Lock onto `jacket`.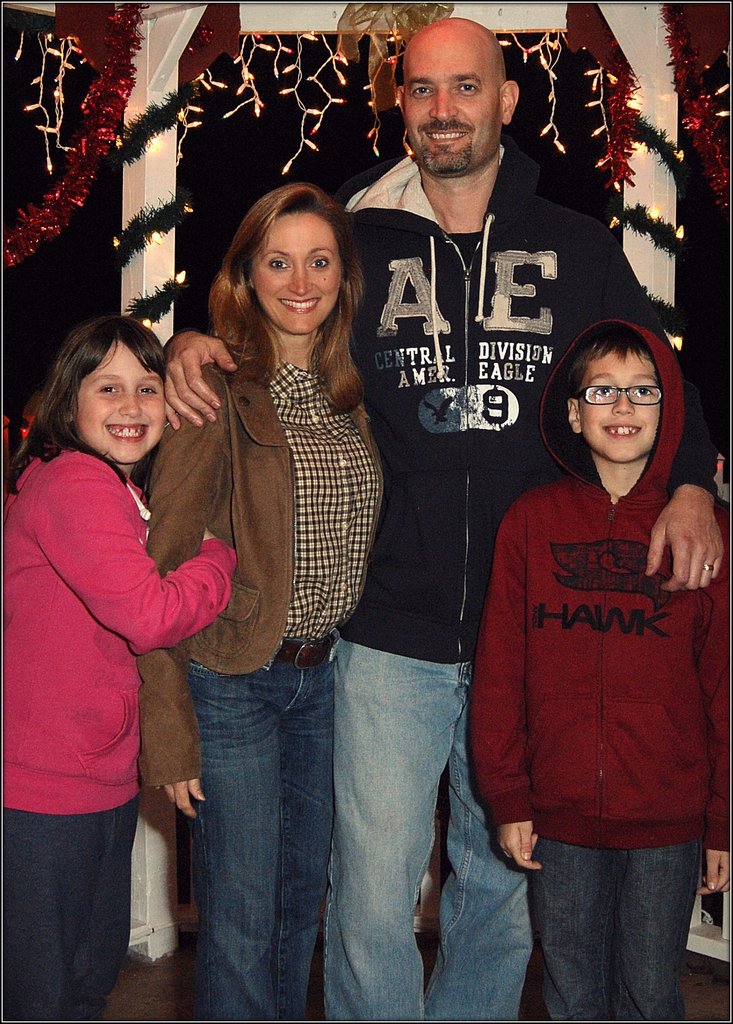
Locked: 2, 445, 239, 839.
